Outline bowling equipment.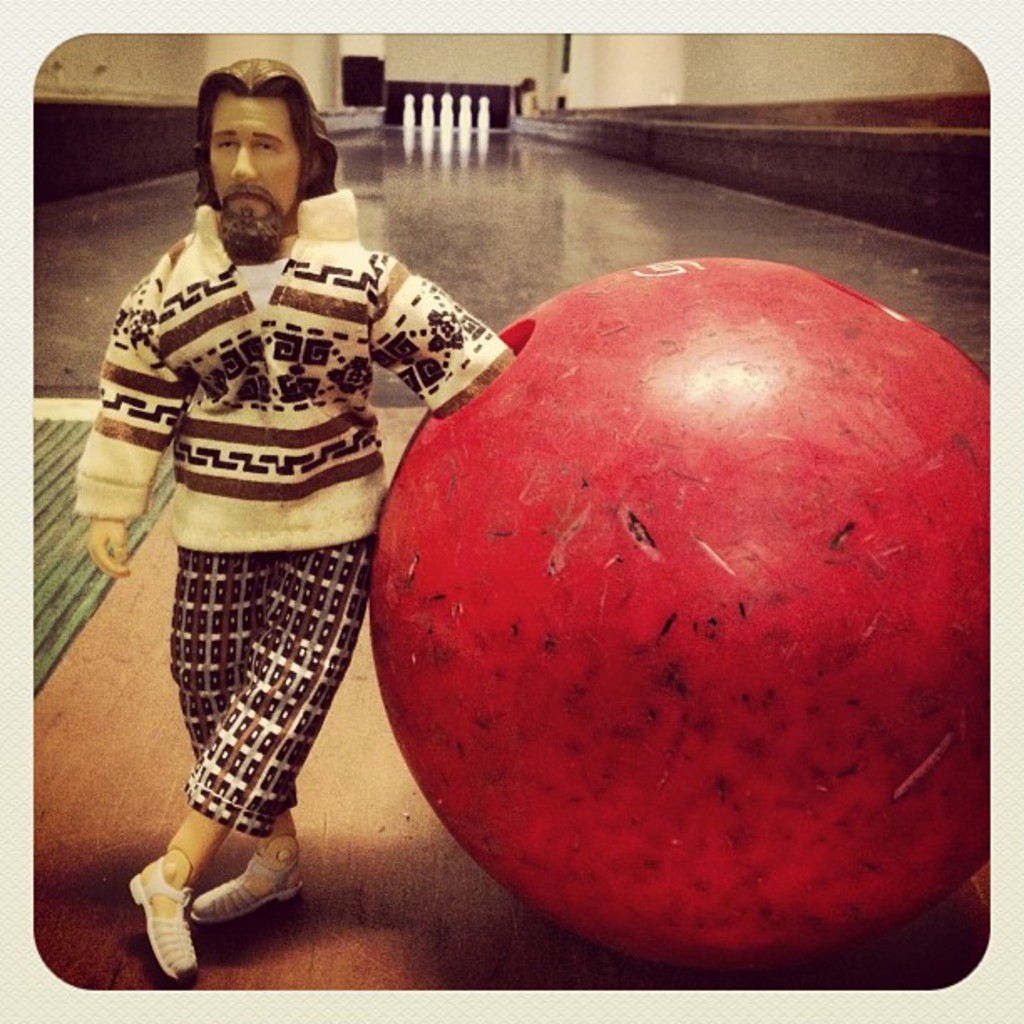
Outline: bbox=[375, 261, 1007, 959].
